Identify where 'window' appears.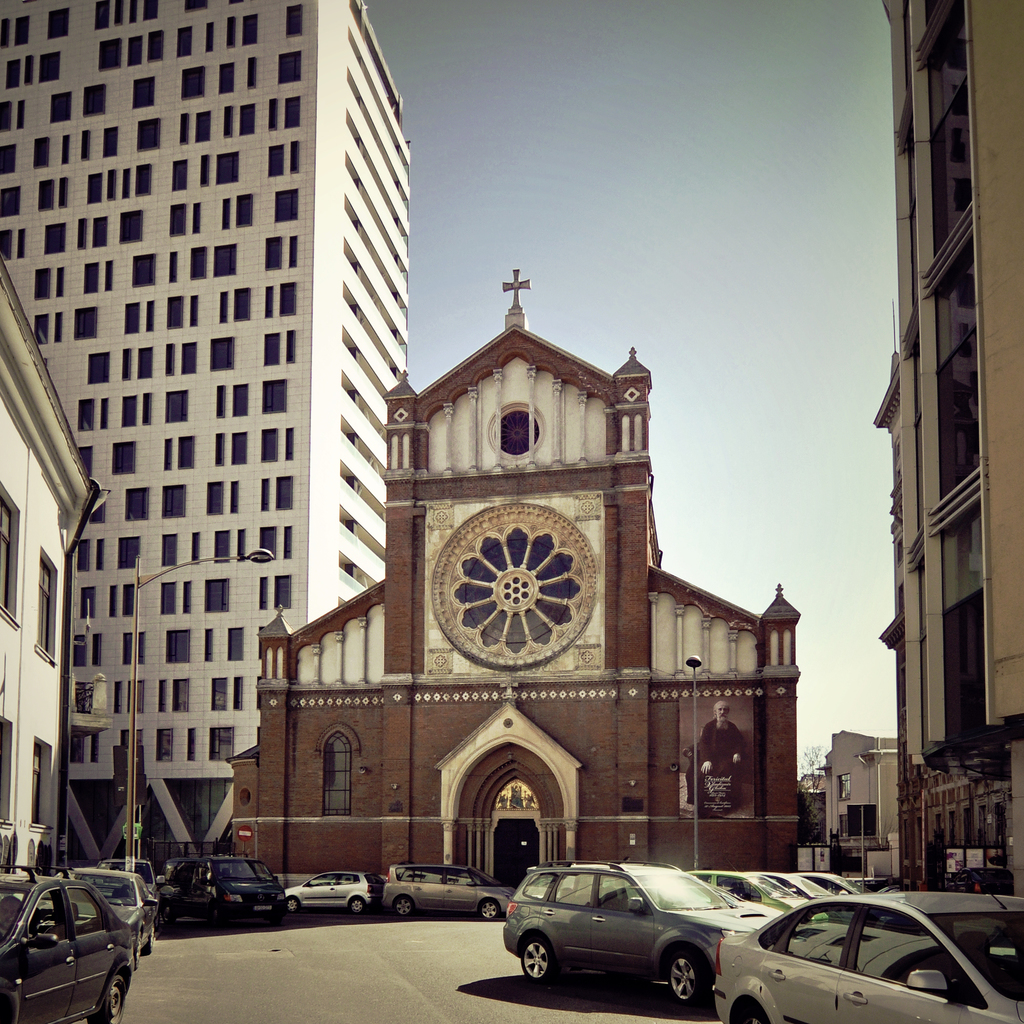
Appears at x1=83 y1=354 x2=115 y2=387.
